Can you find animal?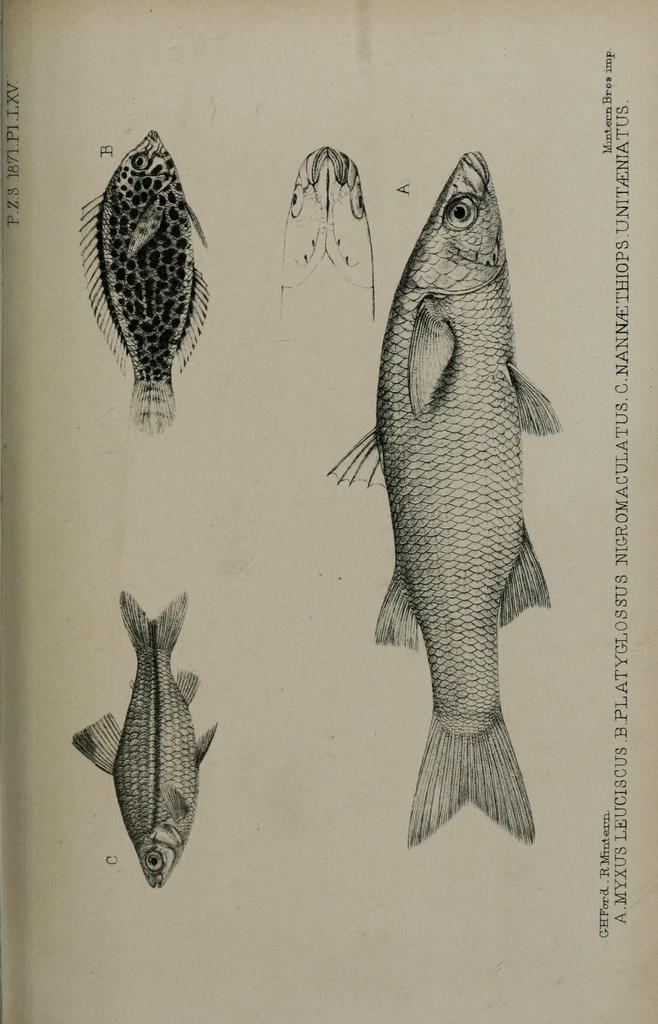
Yes, bounding box: detection(75, 588, 220, 892).
